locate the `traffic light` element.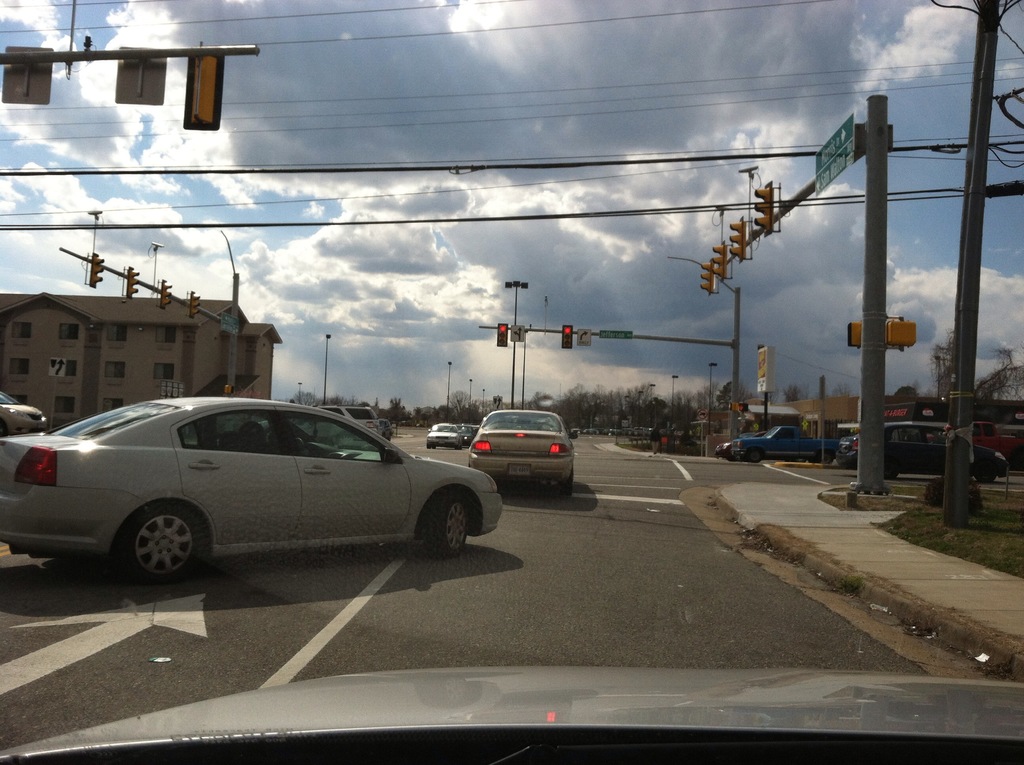
Element bbox: (751, 179, 783, 236).
